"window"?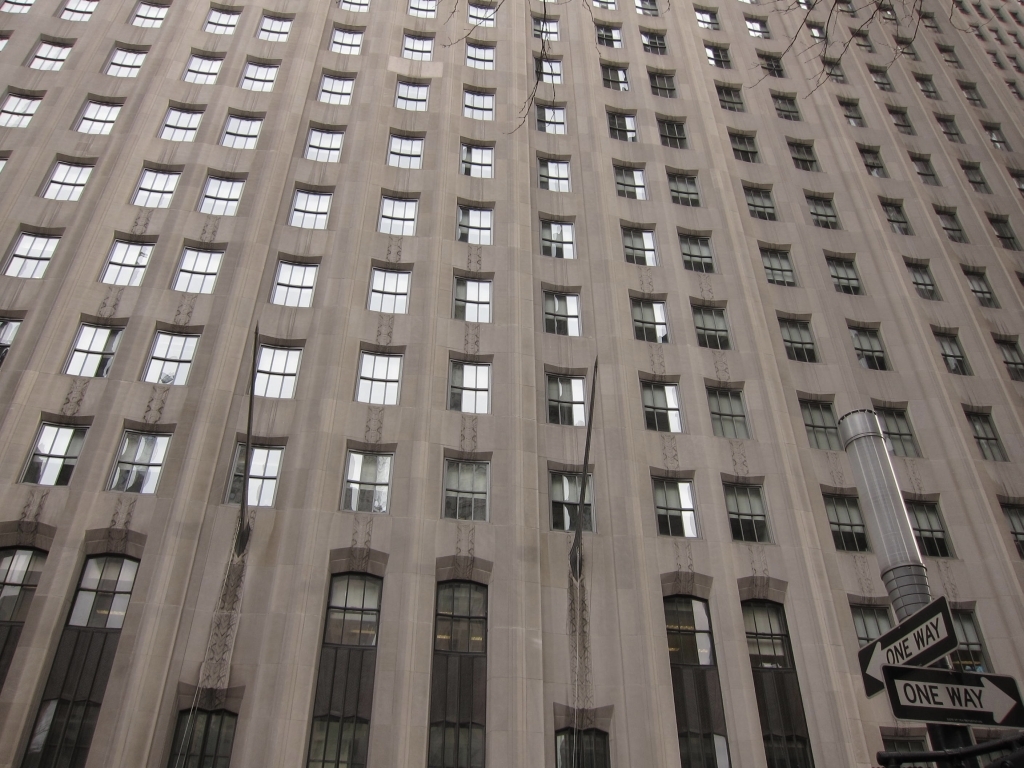
bbox(441, 456, 494, 520)
